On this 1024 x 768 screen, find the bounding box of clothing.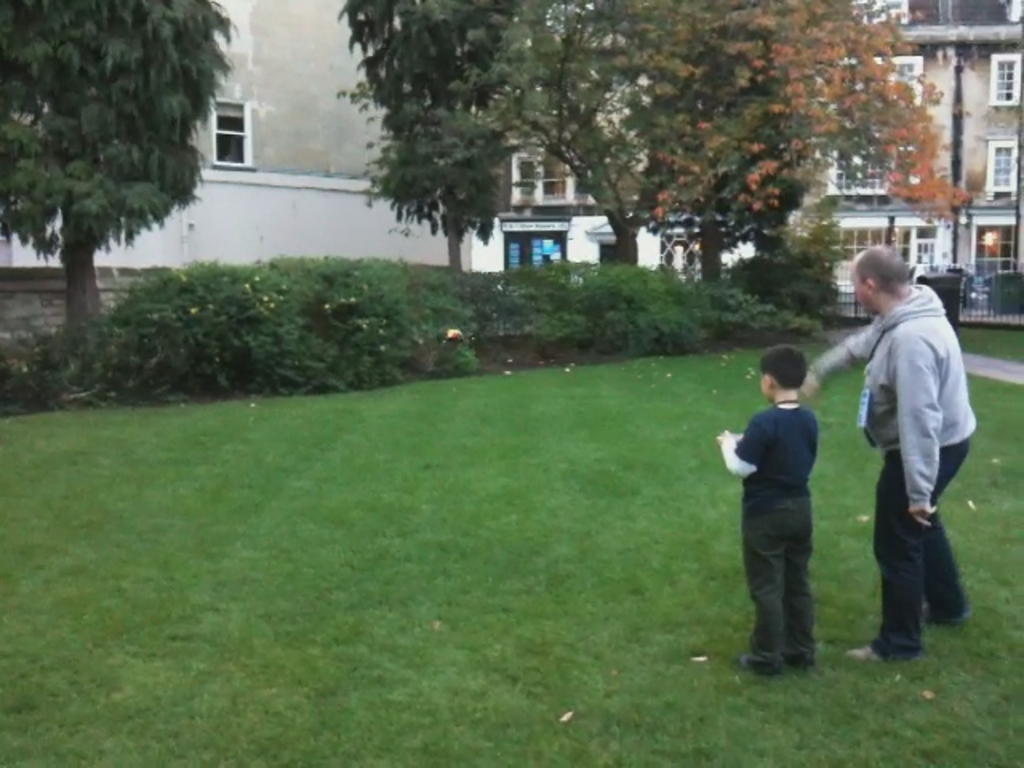
Bounding box: (814, 280, 978, 658).
